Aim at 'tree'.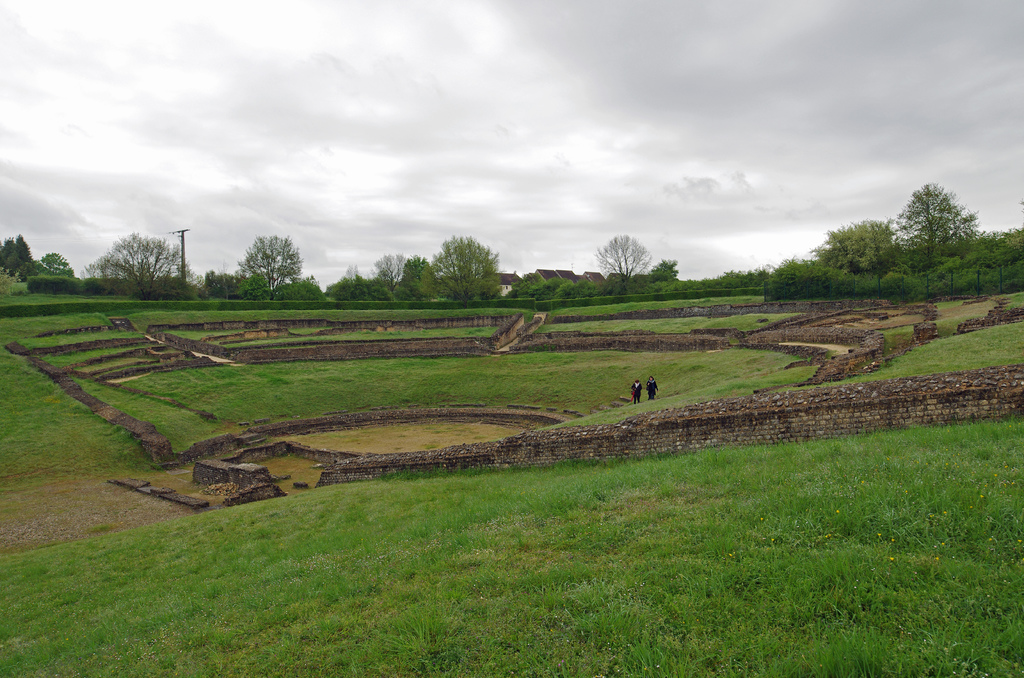
Aimed at box=[429, 235, 511, 307].
